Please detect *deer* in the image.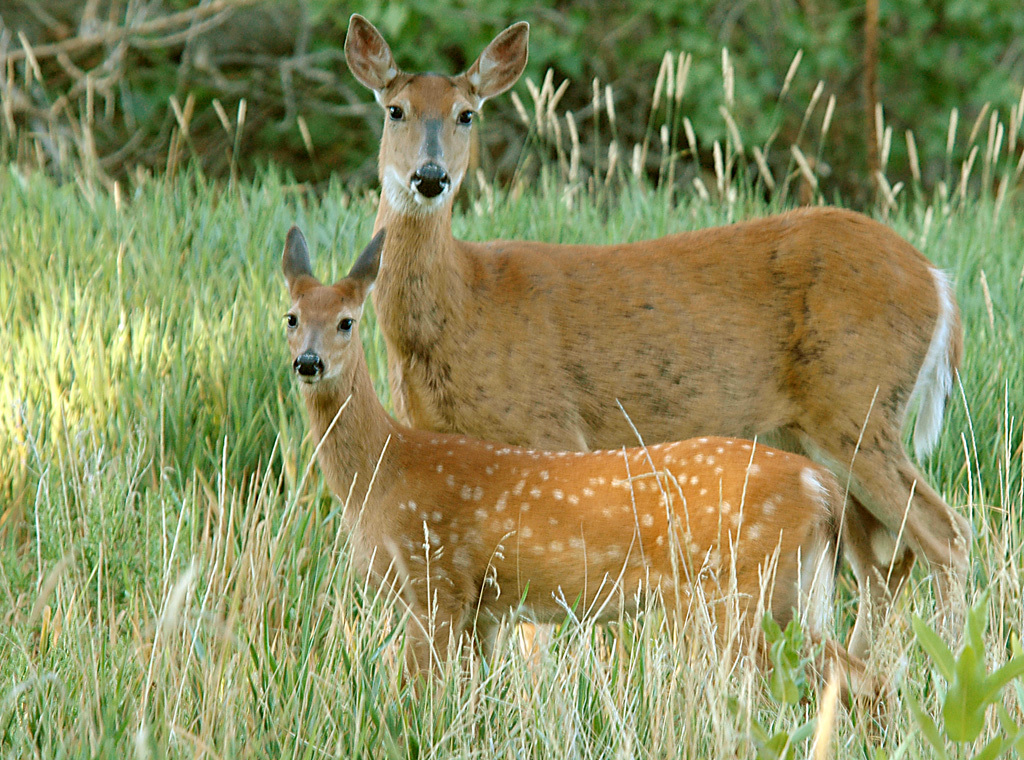
<region>280, 224, 895, 753</region>.
